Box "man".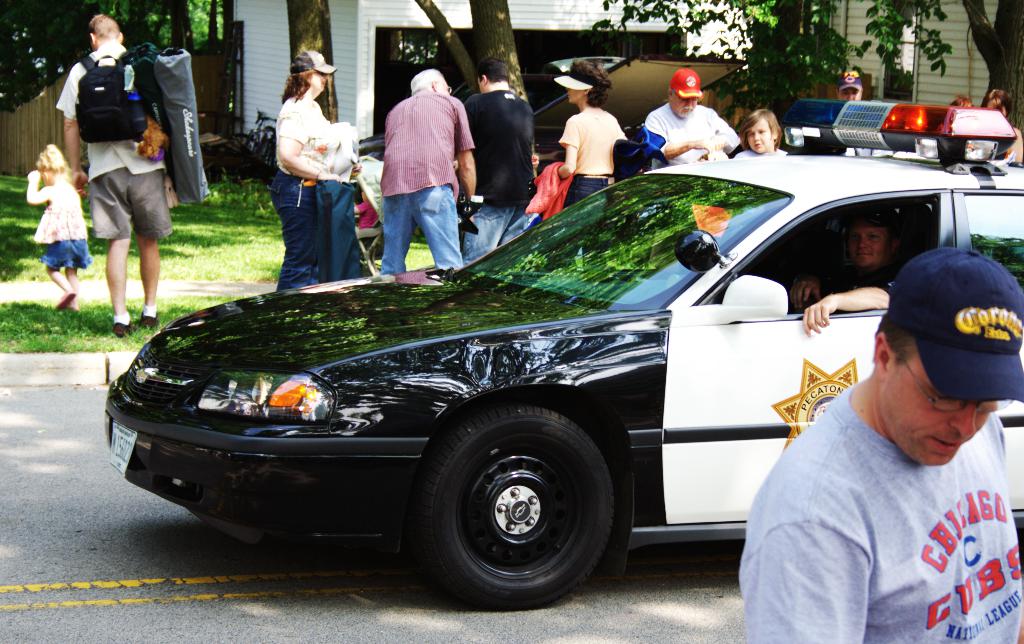
771, 214, 1023, 643.
